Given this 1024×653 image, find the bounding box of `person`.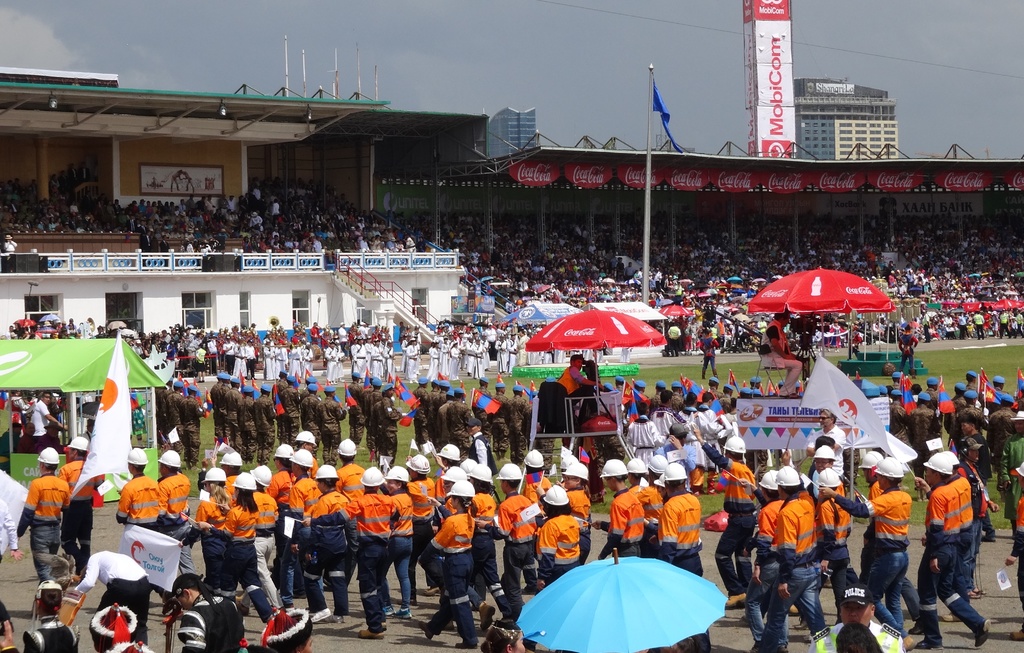
[15,576,80,652].
